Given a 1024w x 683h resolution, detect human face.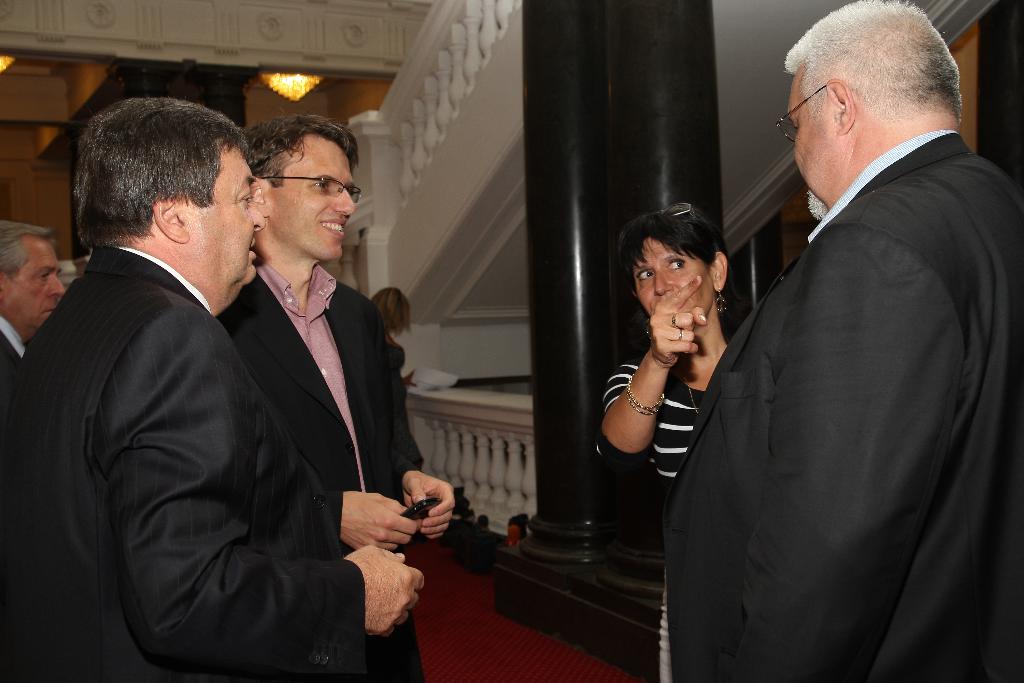
781, 75, 829, 211.
